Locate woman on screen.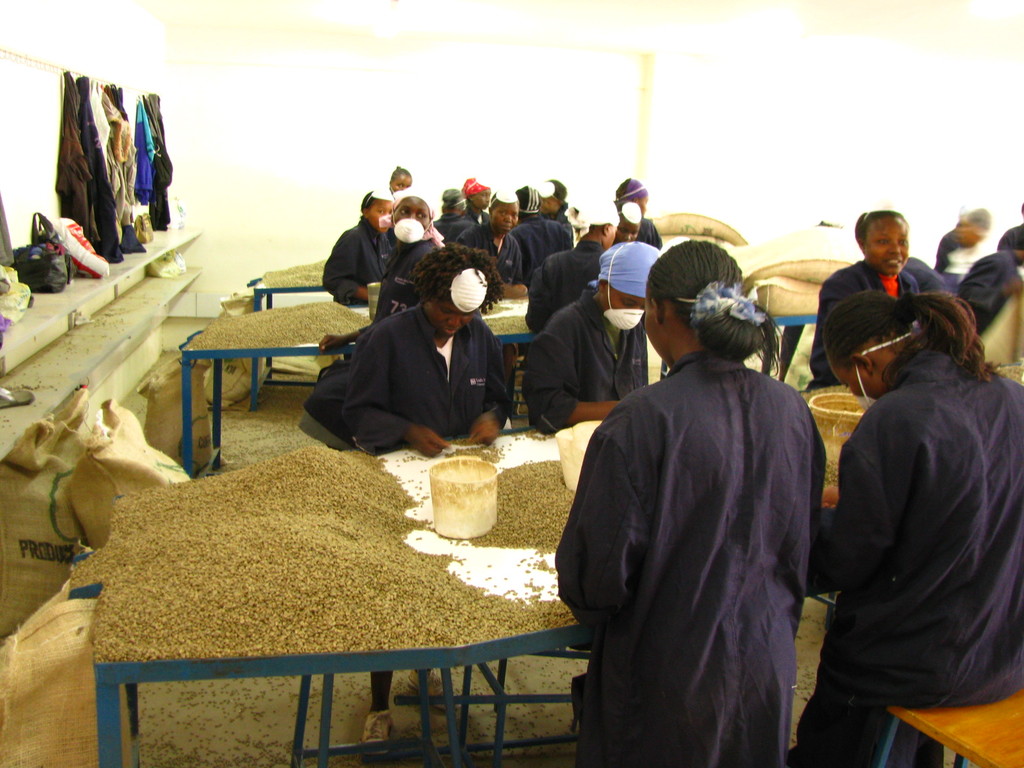
On screen at box=[522, 190, 624, 331].
